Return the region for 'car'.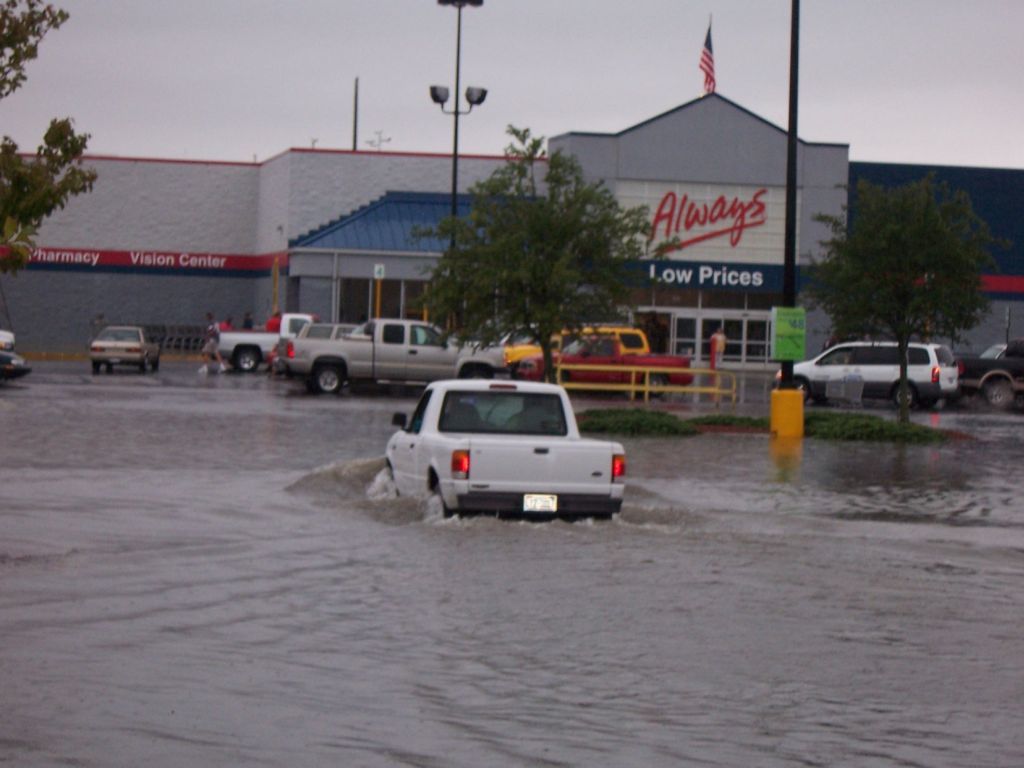
locate(460, 324, 520, 348).
